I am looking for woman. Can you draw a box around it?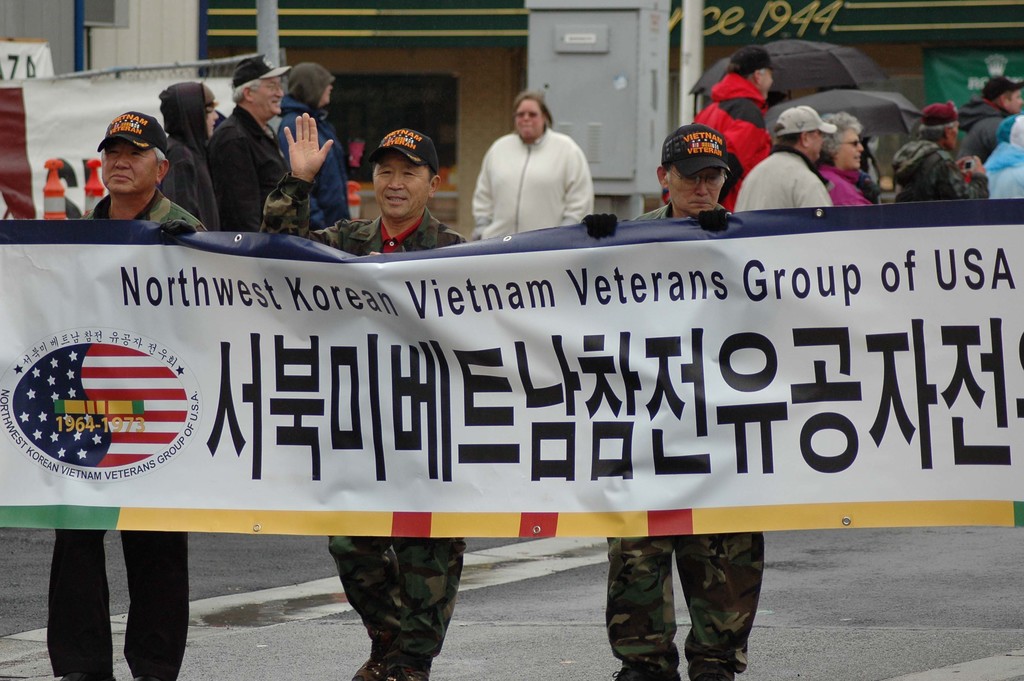
Sure, the bounding box is (467,82,598,243).
